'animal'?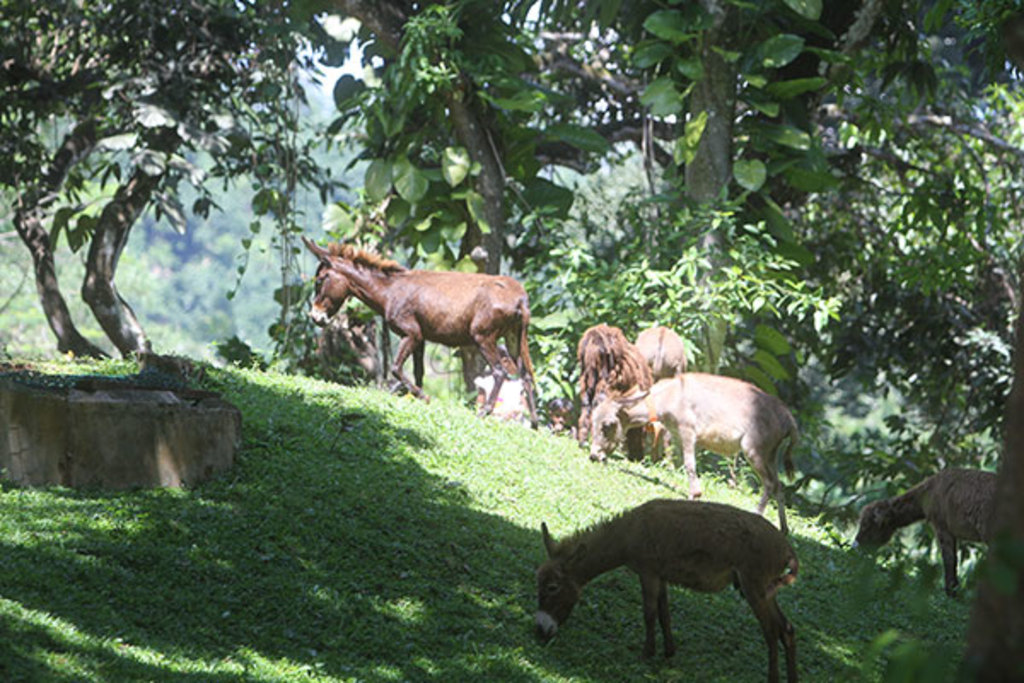
bbox=[573, 321, 655, 463]
